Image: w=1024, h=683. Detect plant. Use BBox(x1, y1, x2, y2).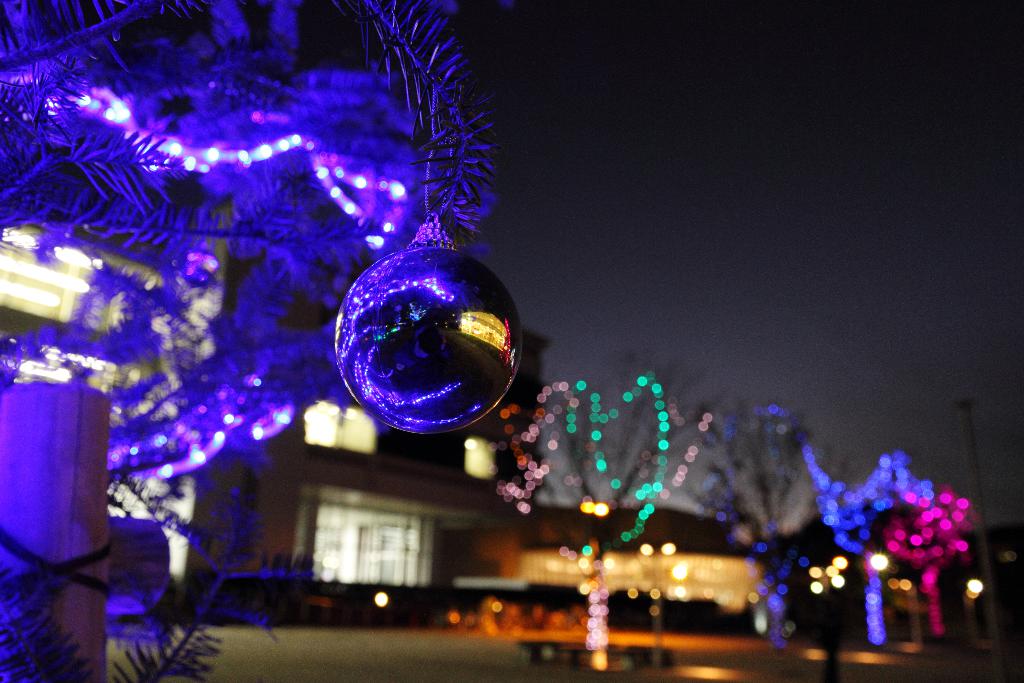
BBox(0, 0, 499, 682).
